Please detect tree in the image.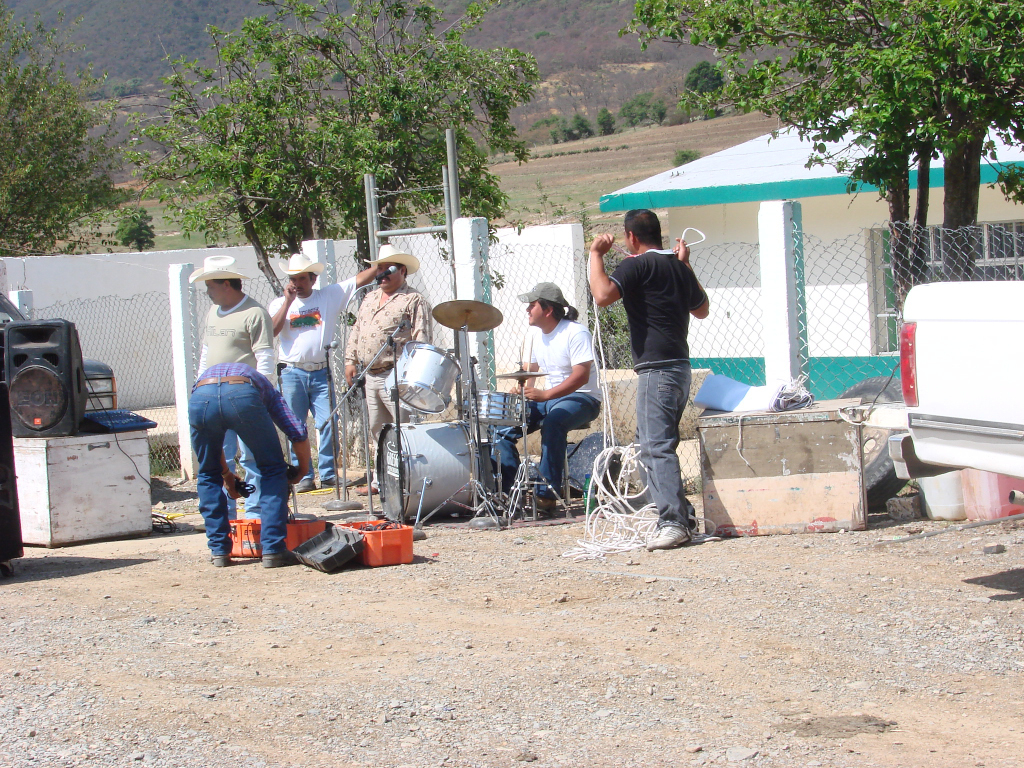
left=0, top=7, right=151, bottom=268.
